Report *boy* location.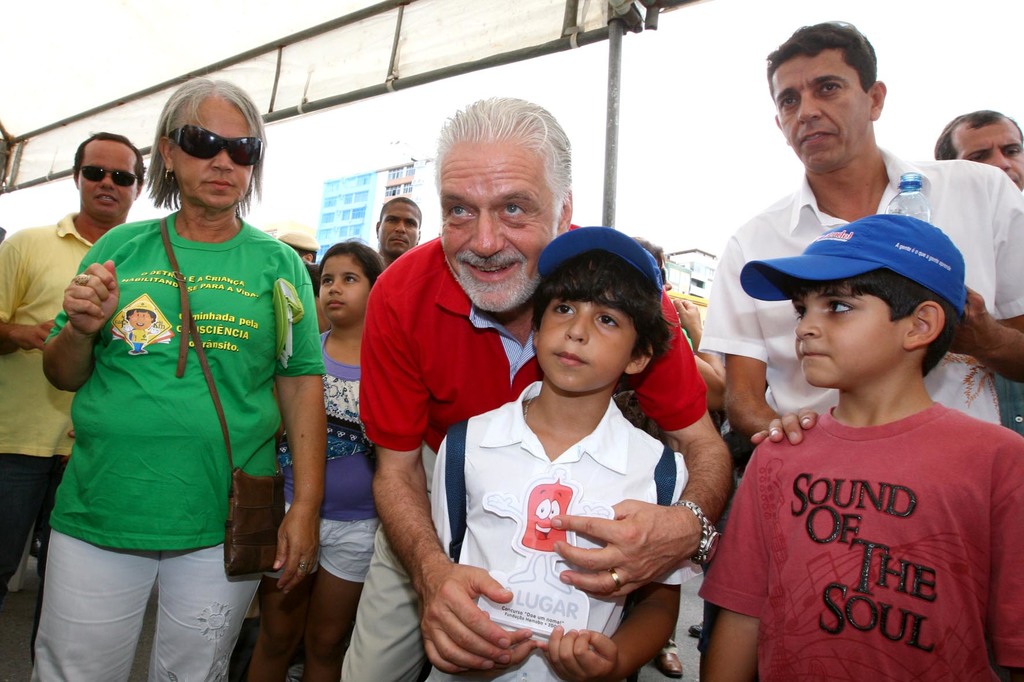
Report: region(421, 226, 716, 681).
